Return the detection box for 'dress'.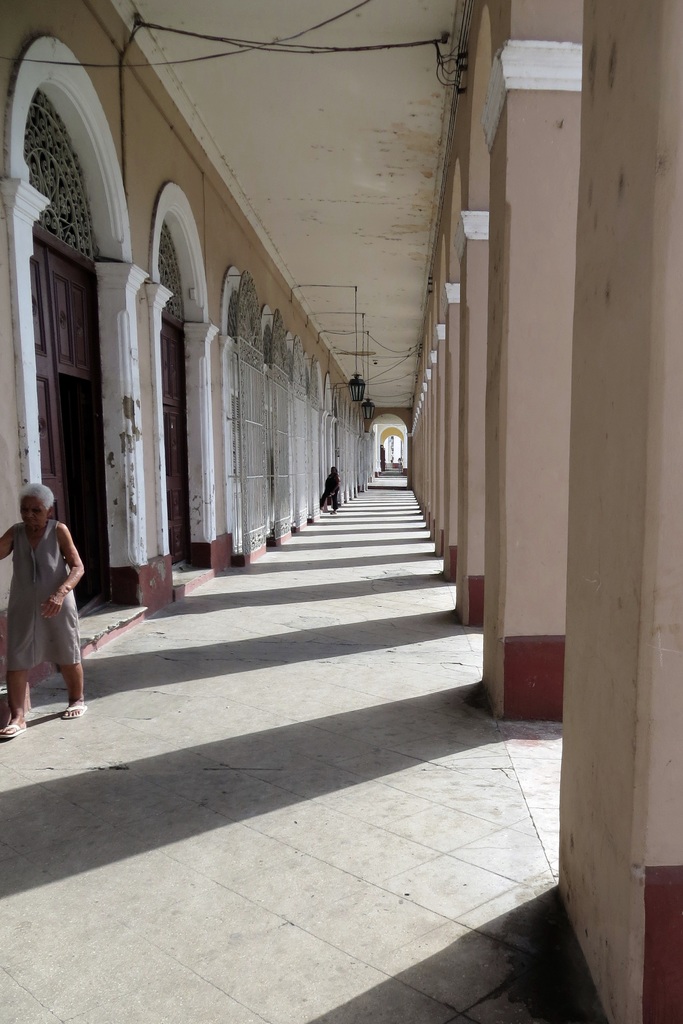
l=0, t=511, r=83, b=676.
